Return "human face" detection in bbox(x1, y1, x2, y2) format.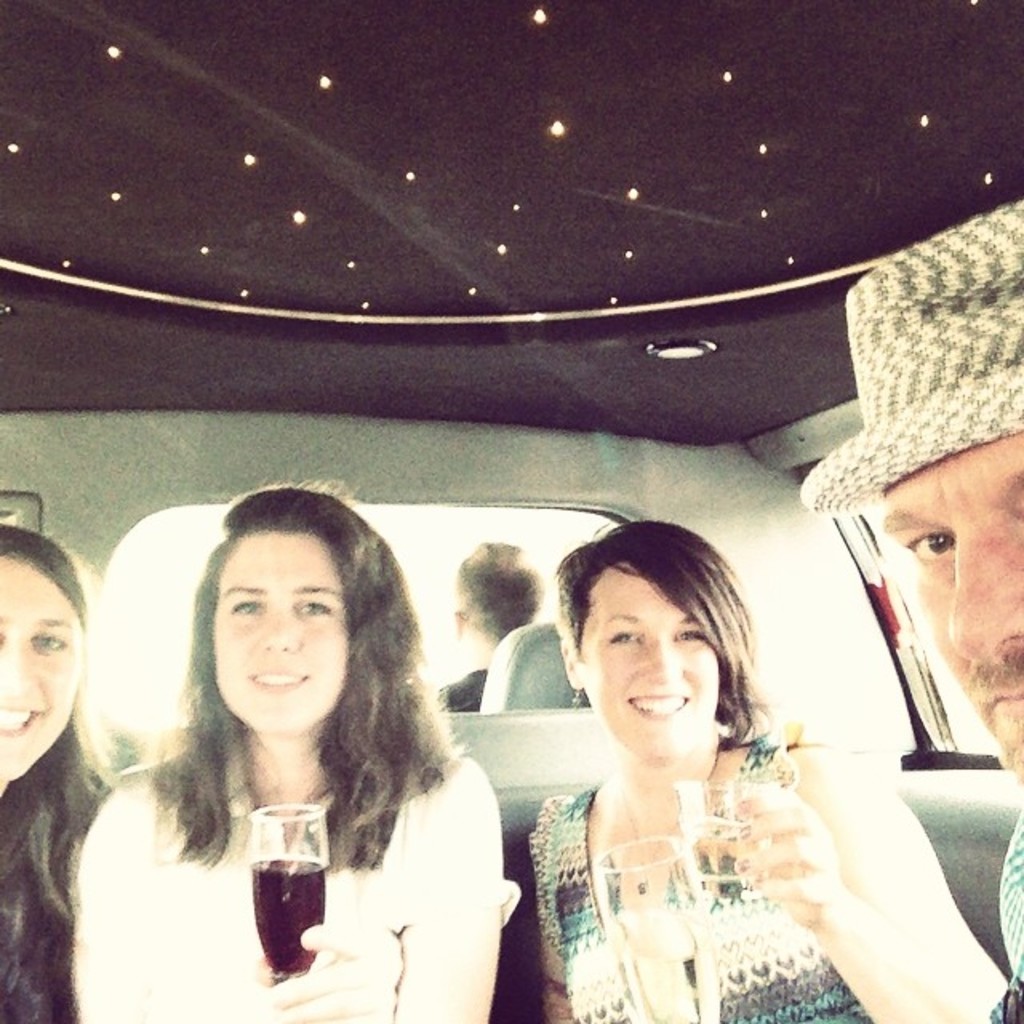
bbox(0, 555, 80, 774).
